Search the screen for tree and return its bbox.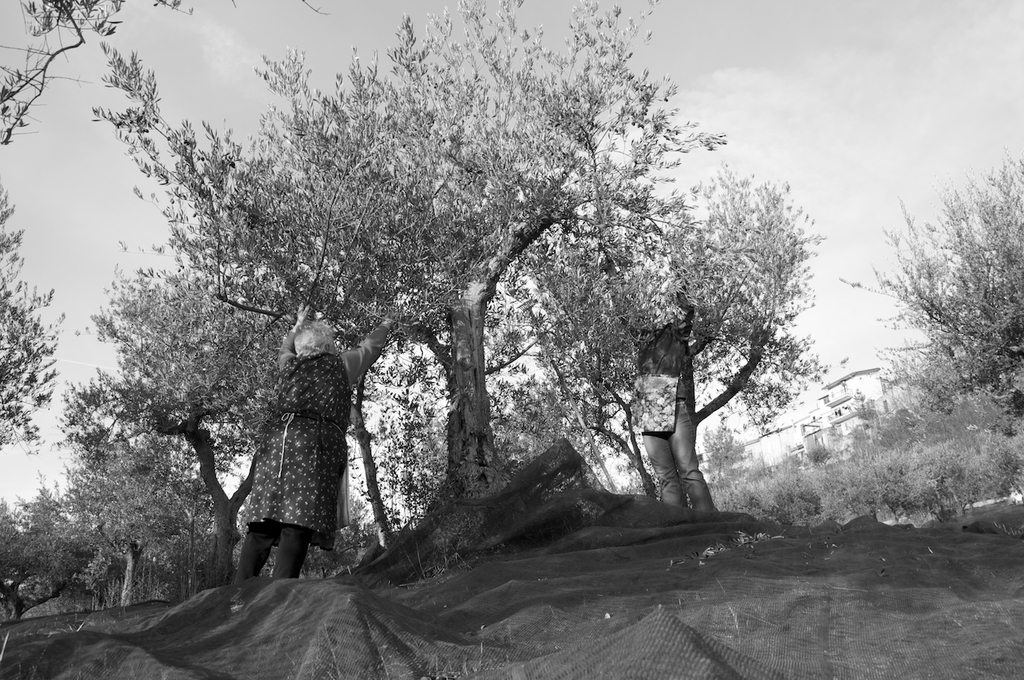
Found: (57,258,281,537).
